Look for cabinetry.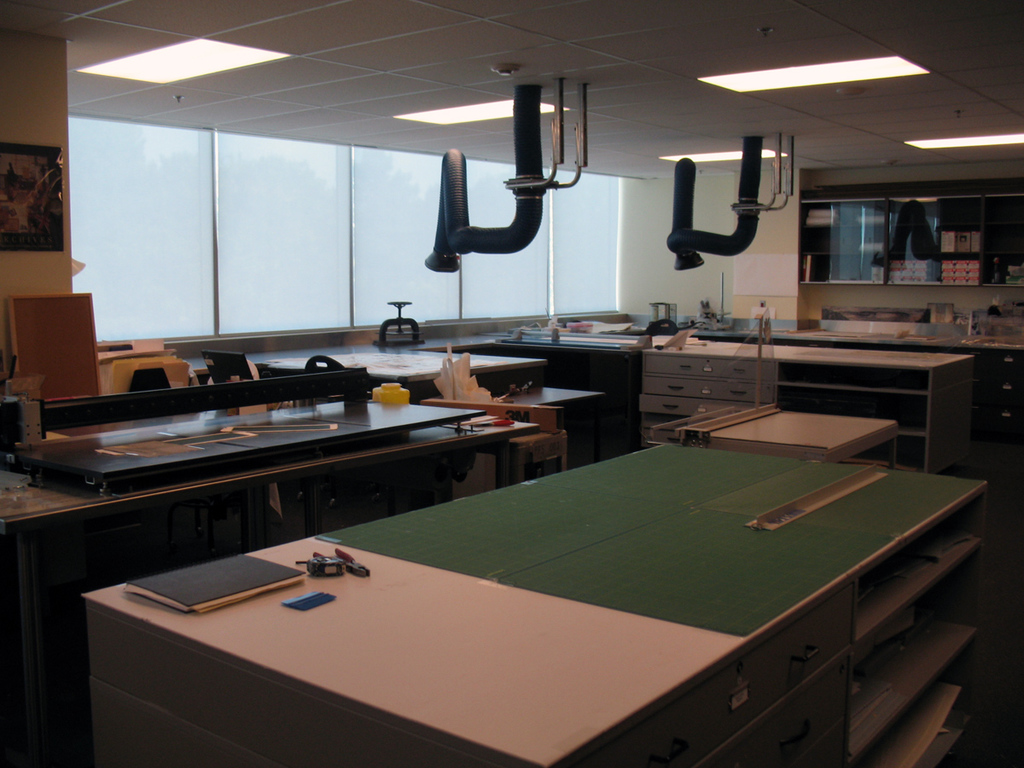
Found: bbox=[686, 413, 899, 455].
